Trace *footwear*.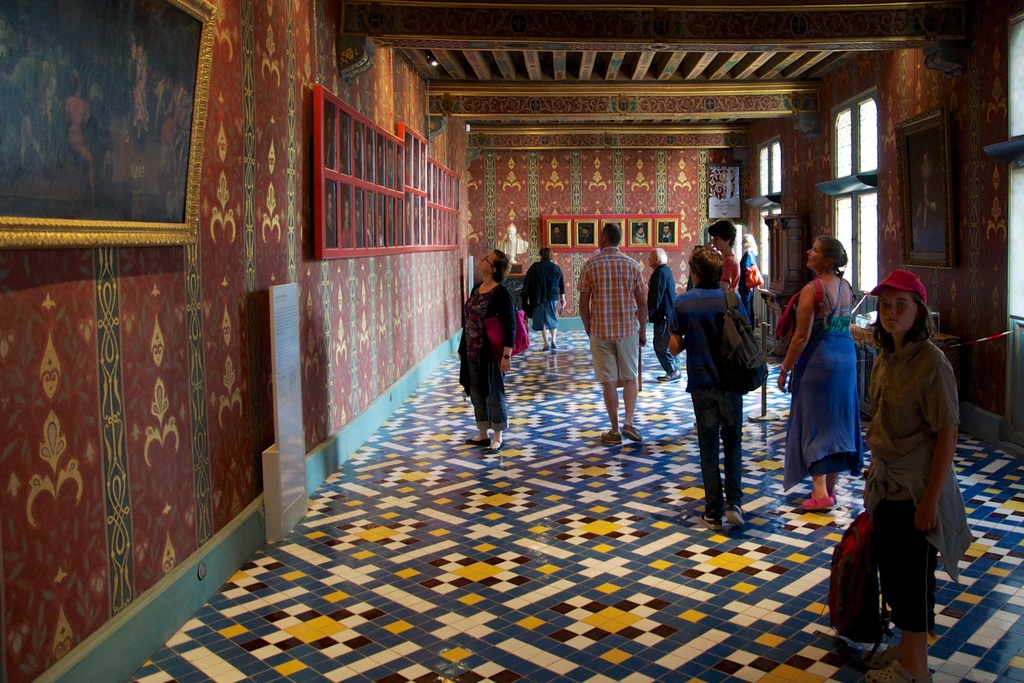
Traced to l=856, t=620, r=922, b=659.
